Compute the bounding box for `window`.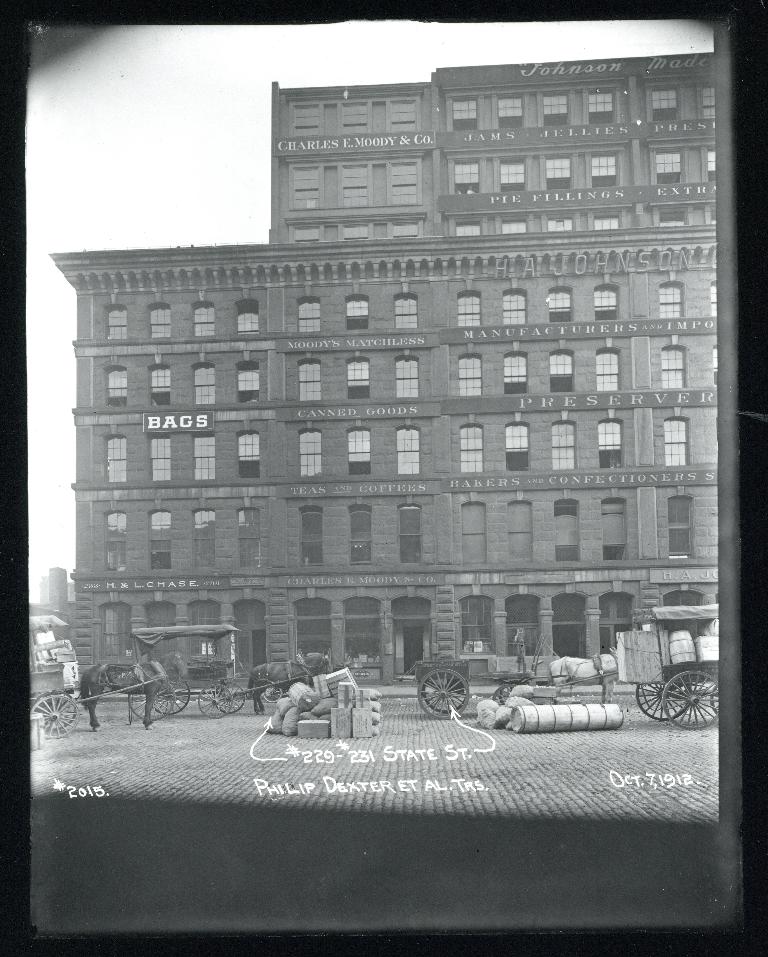
(left=503, top=285, right=526, bottom=330).
